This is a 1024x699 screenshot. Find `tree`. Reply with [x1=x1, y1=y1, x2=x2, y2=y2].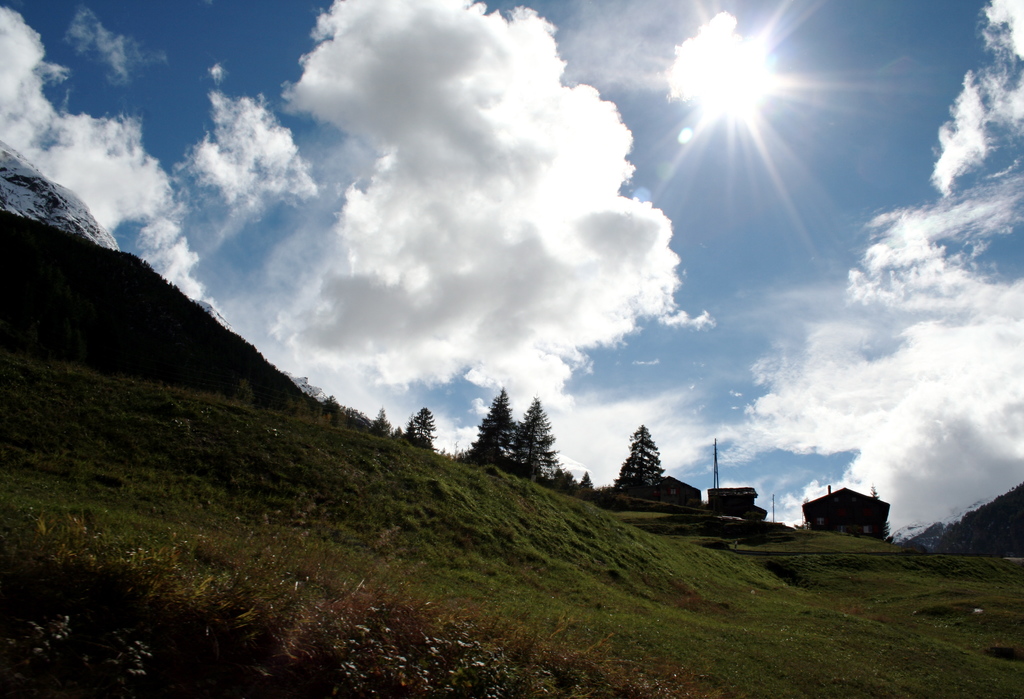
[x1=579, y1=469, x2=595, y2=499].
